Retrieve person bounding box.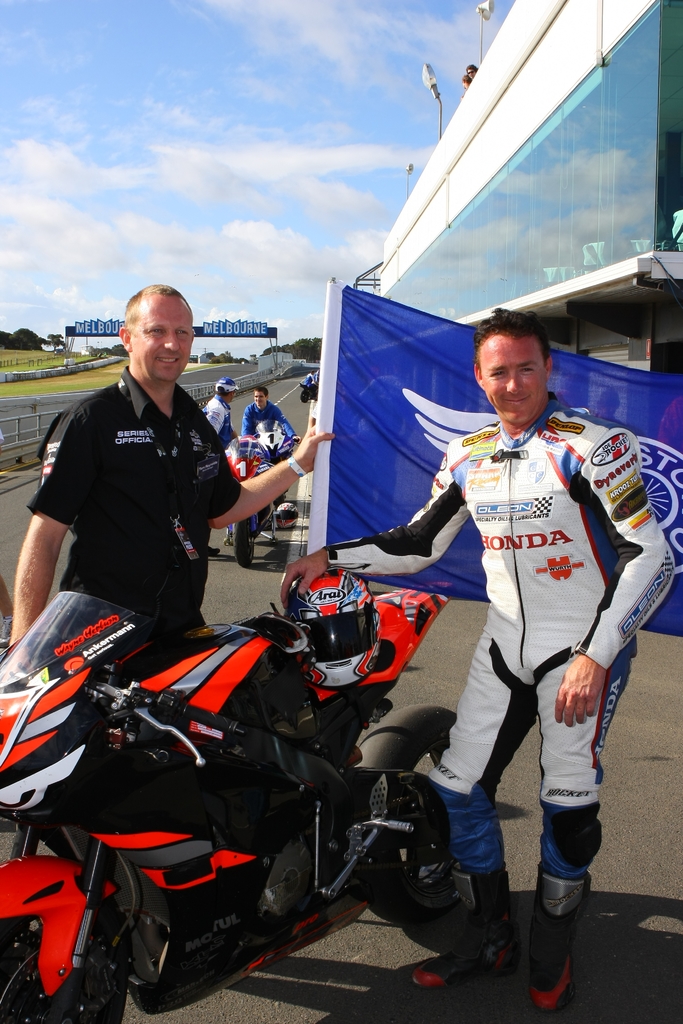
Bounding box: bbox=[244, 387, 300, 449].
